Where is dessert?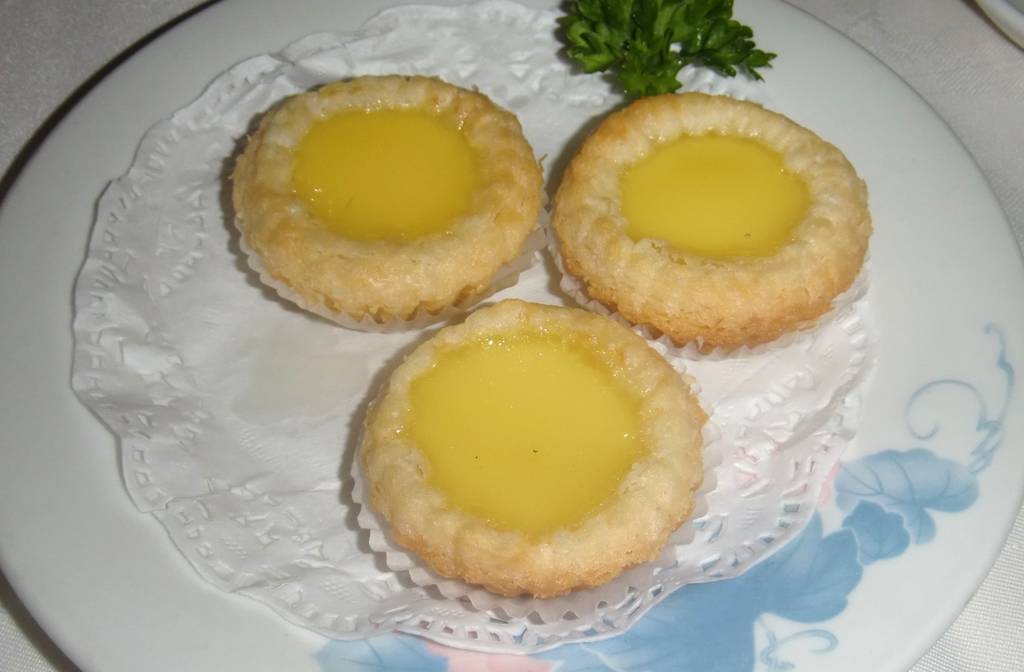
x1=355 y1=287 x2=686 y2=602.
